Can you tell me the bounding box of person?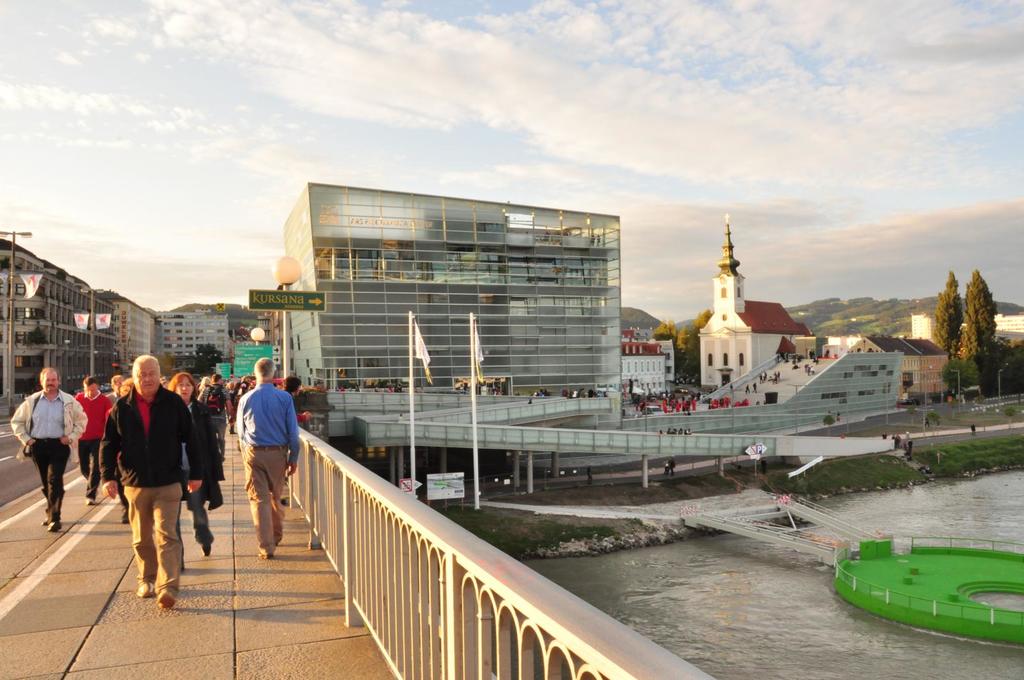
box(196, 373, 233, 452).
